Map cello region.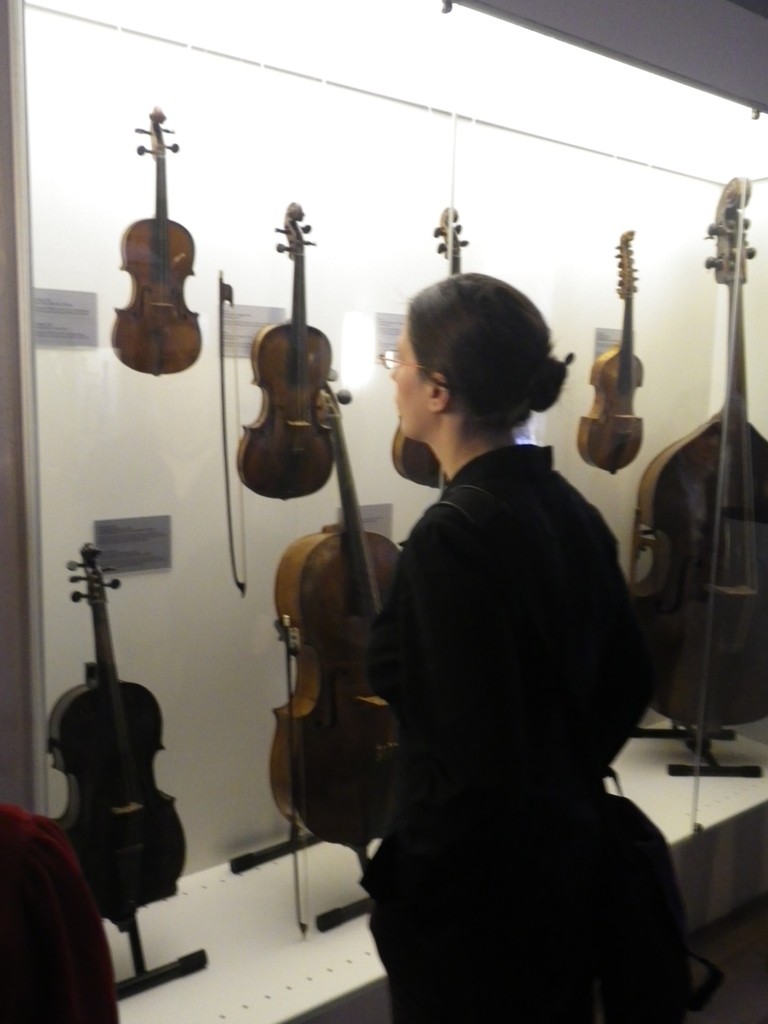
Mapped to (259, 378, 401, 846).
